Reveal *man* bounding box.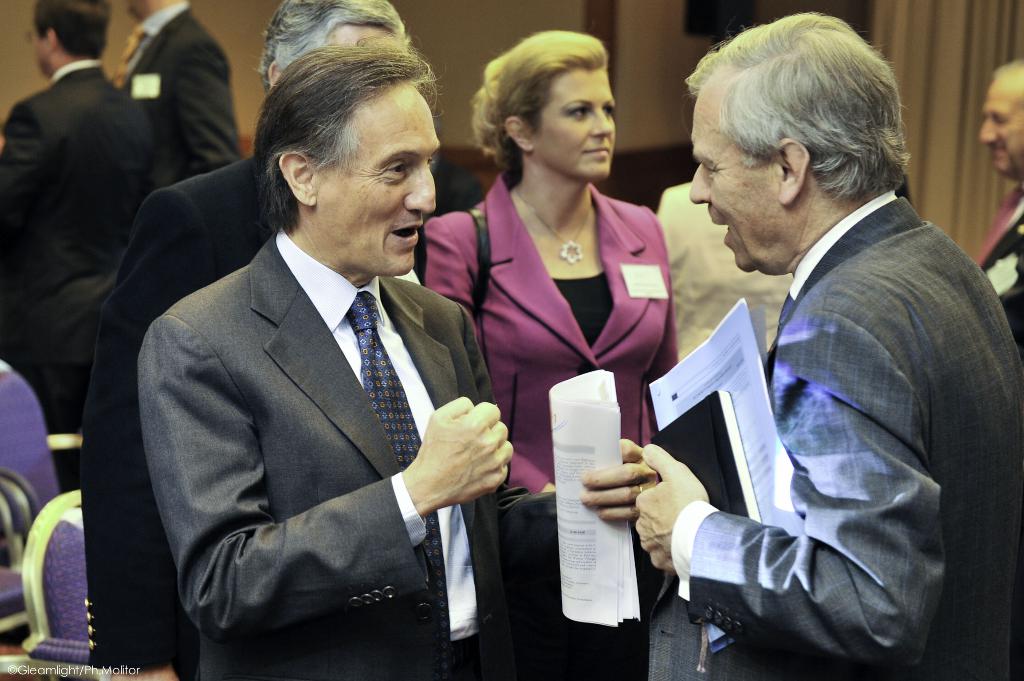
Revealed: bbox(85, 0, 425, 680).
